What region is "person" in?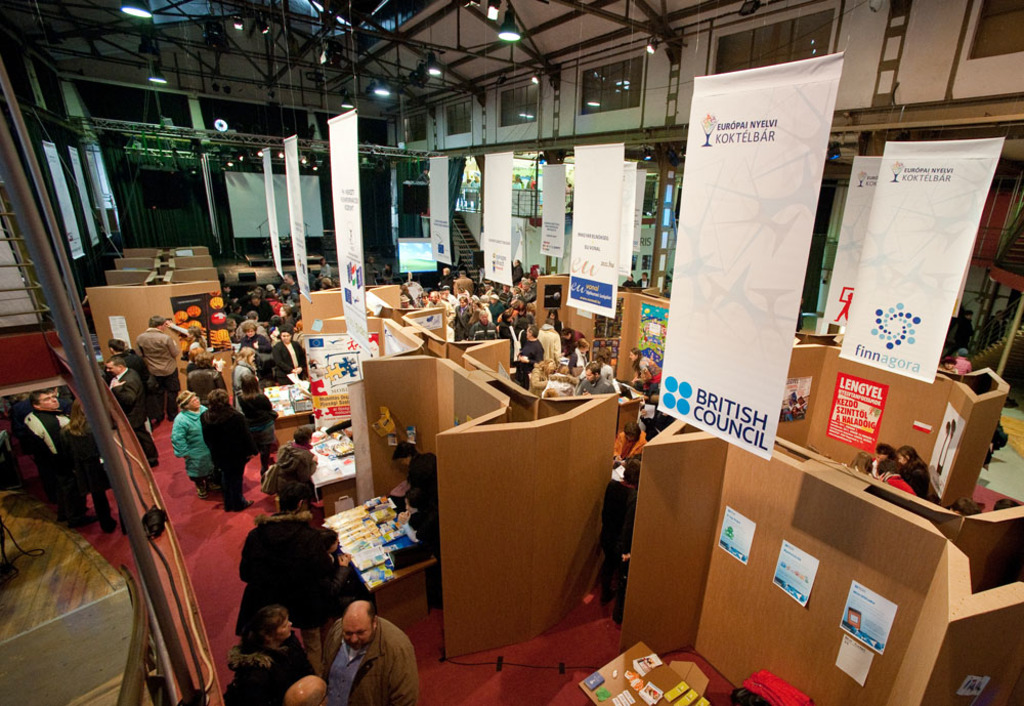
<bbox>515, 301, 532, 328</bbox>.
